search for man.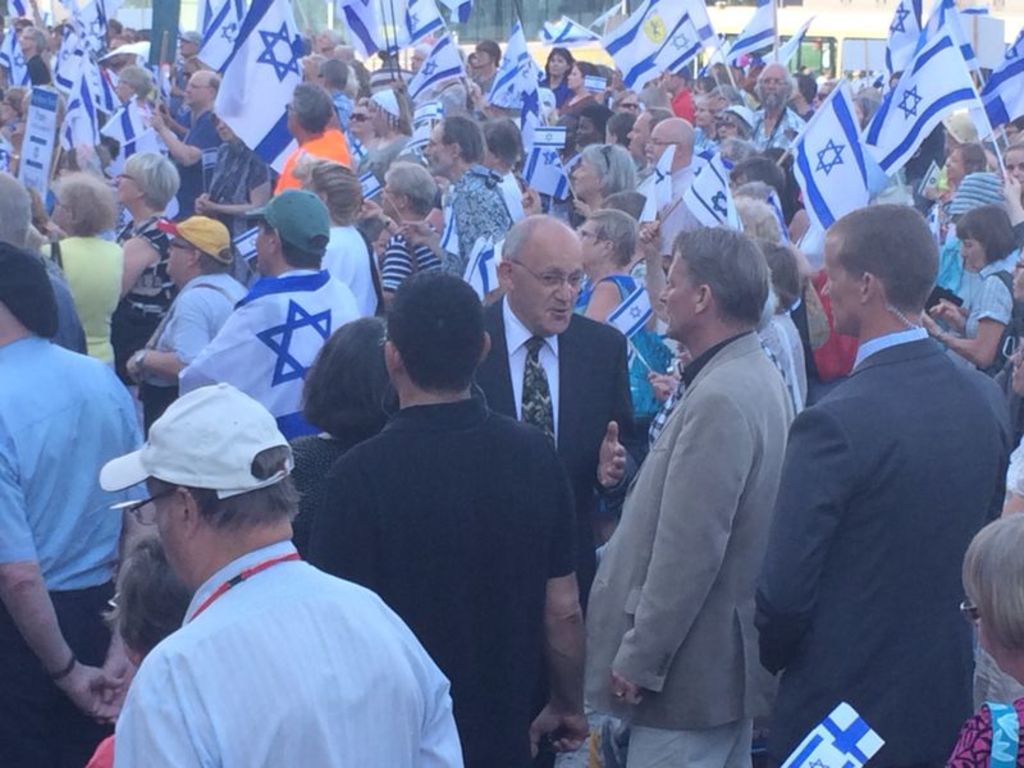
Found at <box>644,116,699,274</box>.
